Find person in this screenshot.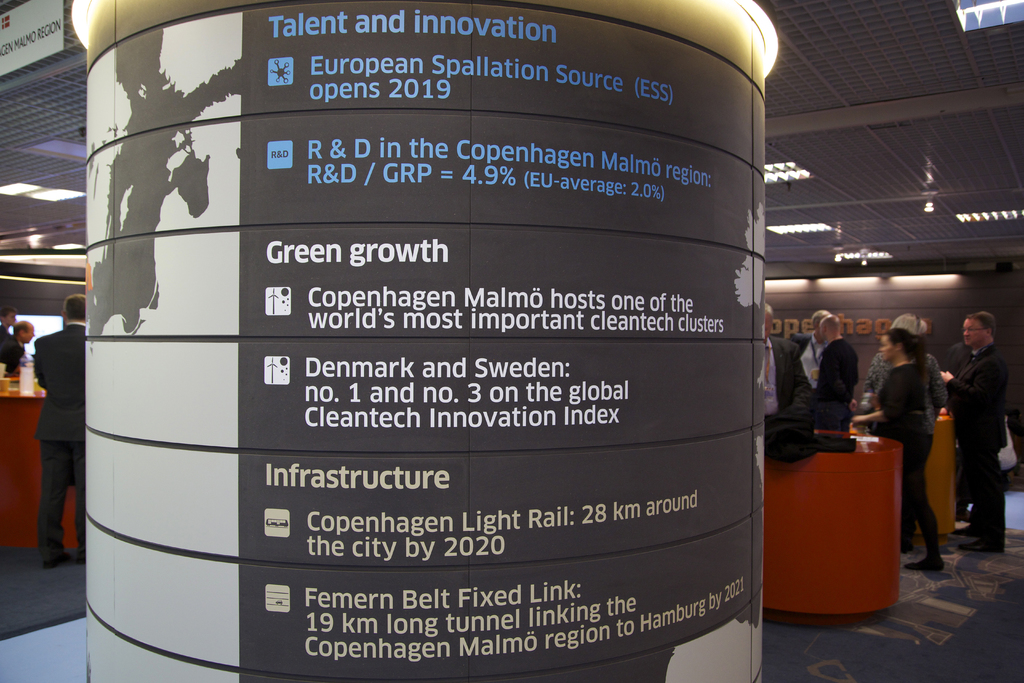
The bounding box for person is [left=24, top=298, right=92, bottom=577].
